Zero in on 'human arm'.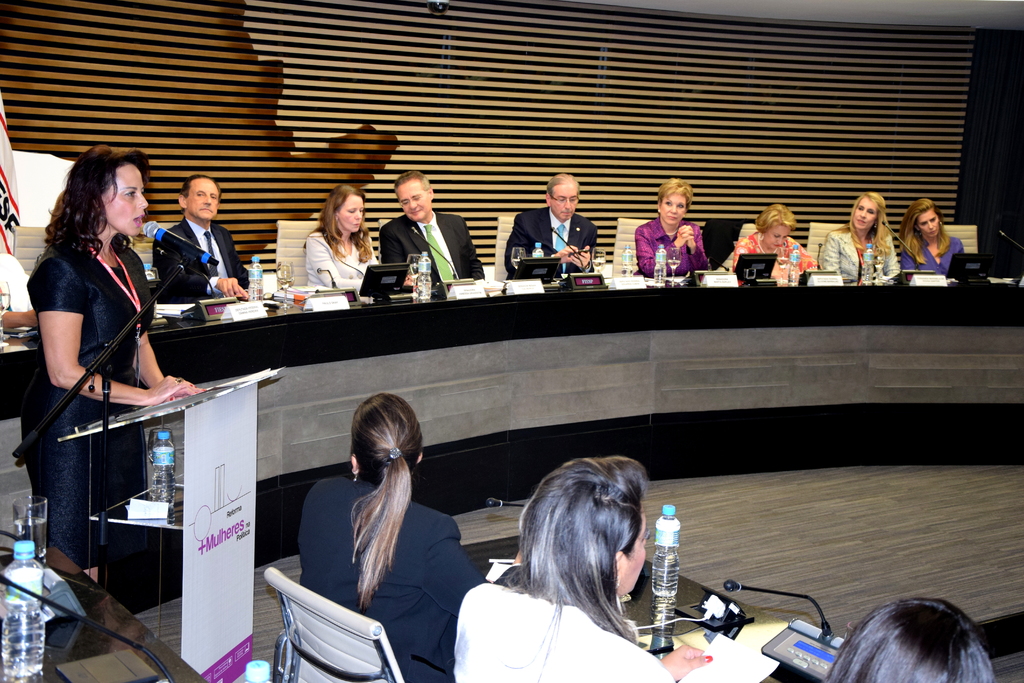
Zeroed in: 795, 238, 821, 274.
